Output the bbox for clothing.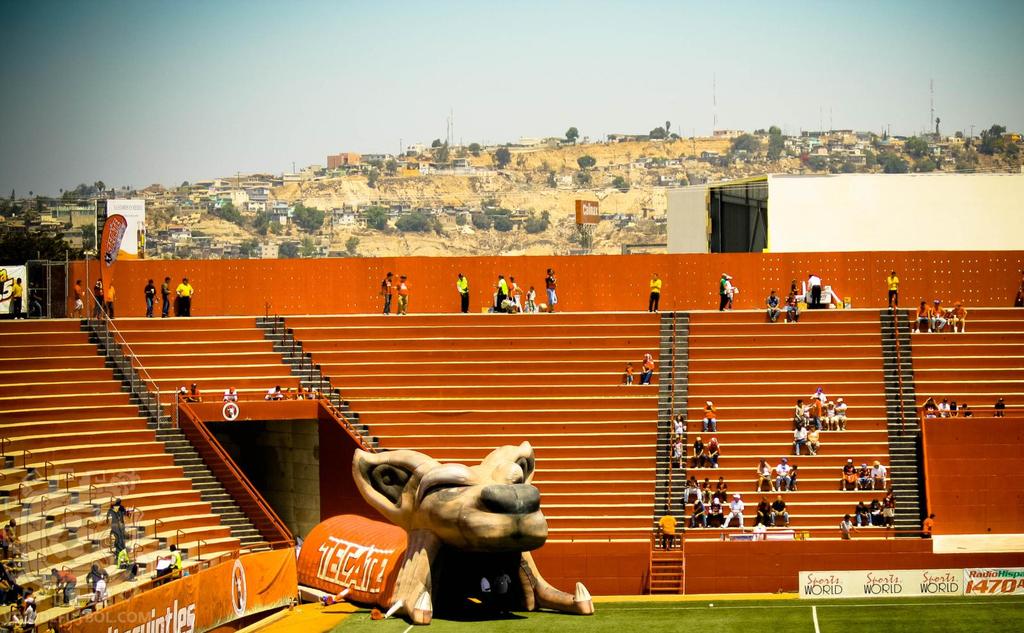
crop(673, 422, 684, 438).
